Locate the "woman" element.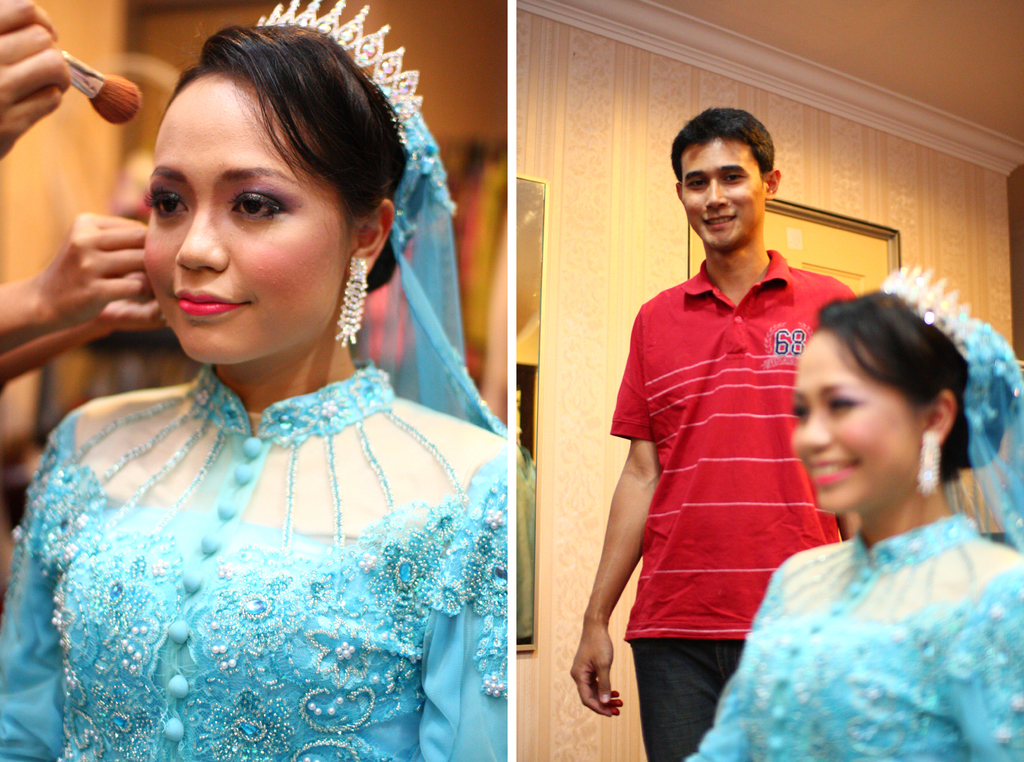
Element bbox: locate(0, 0, 509, 761).
